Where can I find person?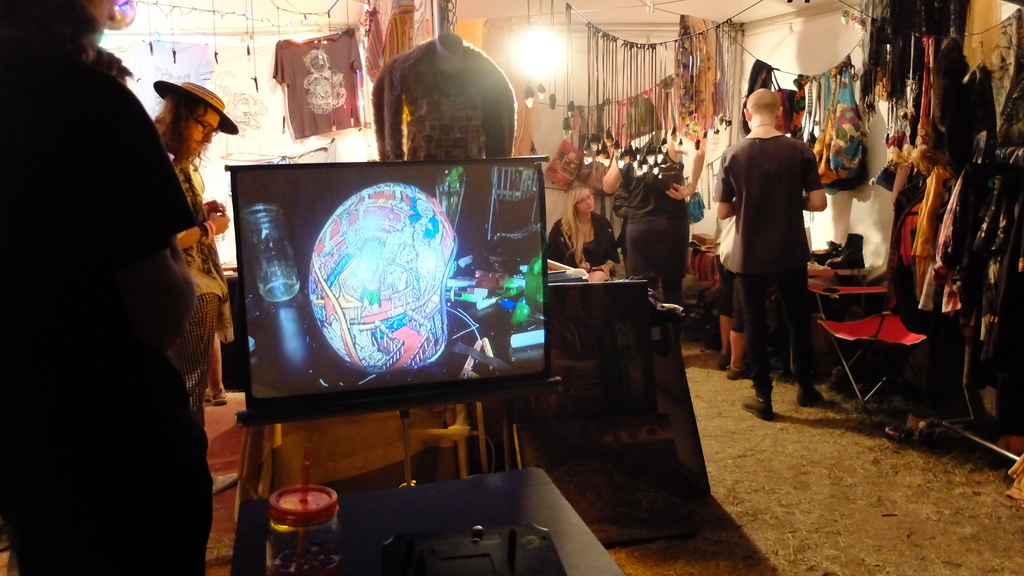
You can find it at 716,90,831,422.
